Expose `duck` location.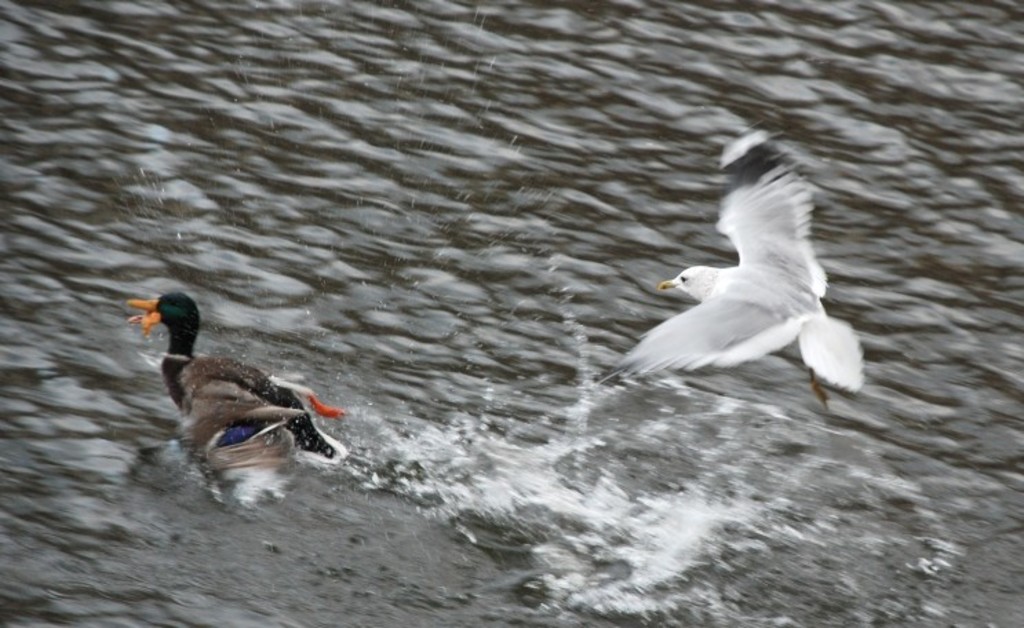
Exposed at {"x1": 584, "y1": 134, "x2": 856, "y2": 394}.
